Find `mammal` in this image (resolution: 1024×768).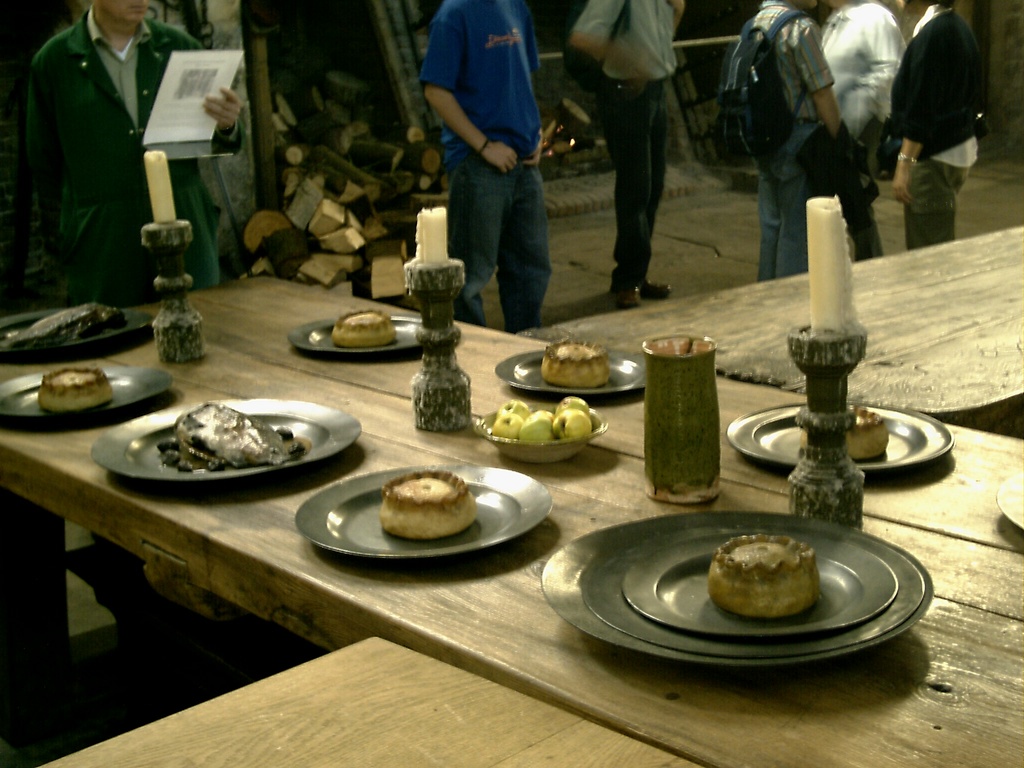
l=420, t=0, r=541, b=333.
